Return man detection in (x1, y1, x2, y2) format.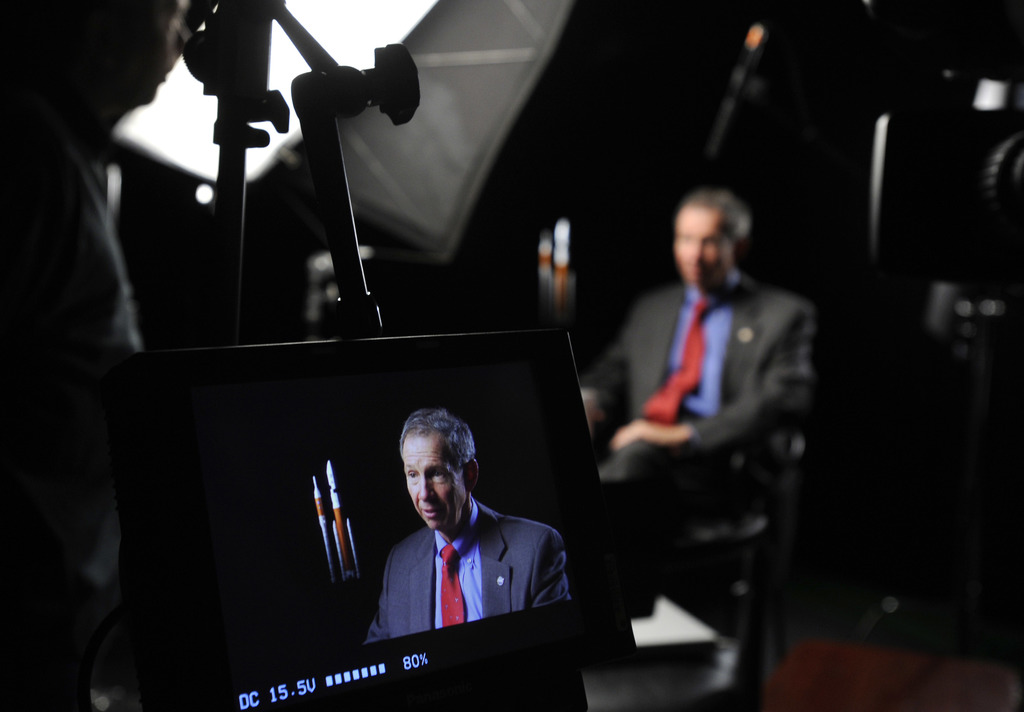
(350, 425, 548, 640).
